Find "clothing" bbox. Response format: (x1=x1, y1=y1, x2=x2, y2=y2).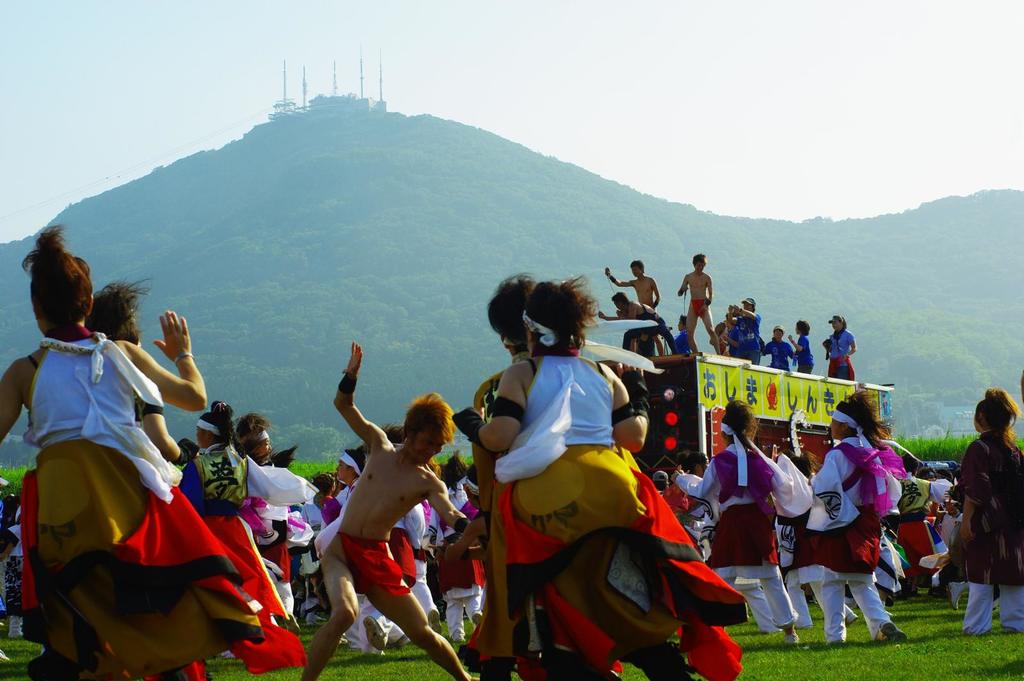
(x1=677, y1=435, x2=788, y2=633).
